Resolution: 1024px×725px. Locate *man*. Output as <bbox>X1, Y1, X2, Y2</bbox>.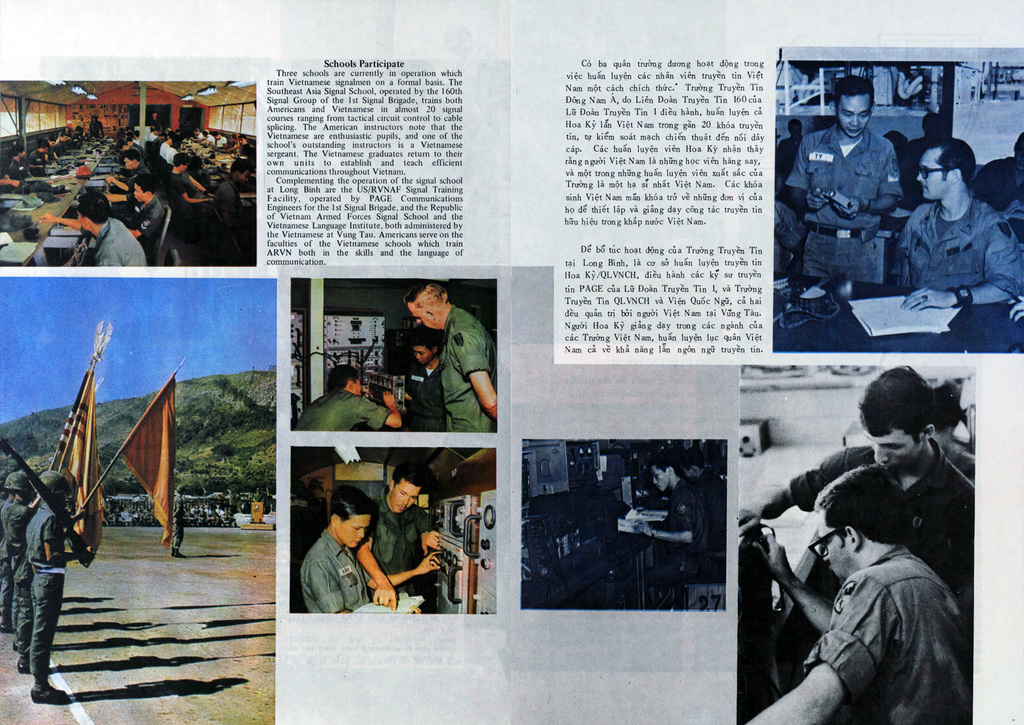
<bbox>888, 140, 1022, 311</bbox>.
